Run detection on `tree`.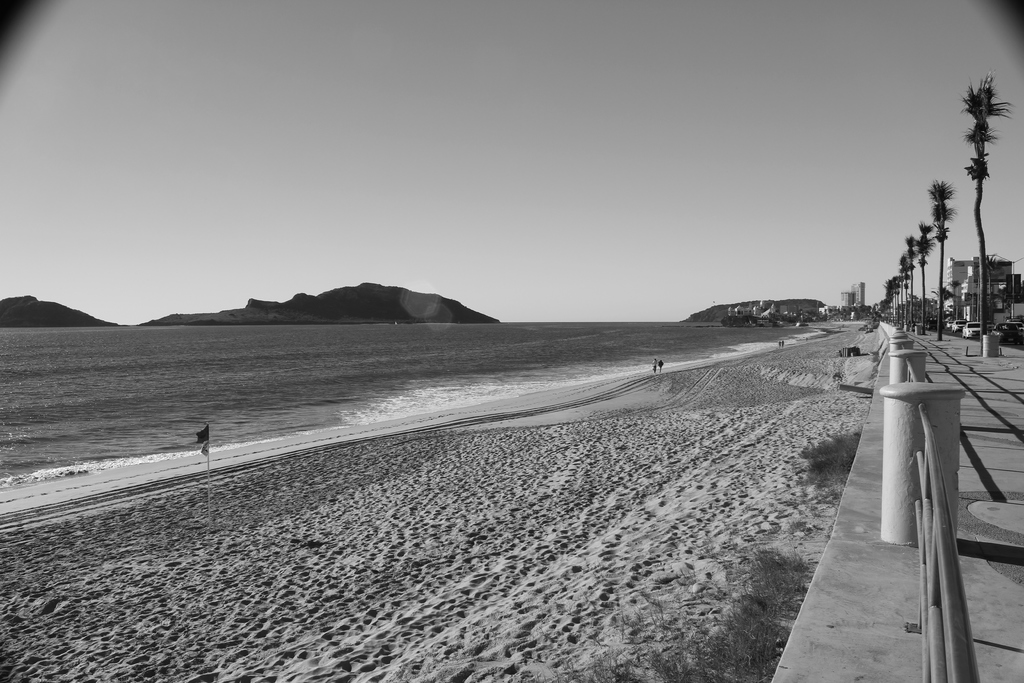
Result: [x1=927, y1=175, x2=963, y2=342].
